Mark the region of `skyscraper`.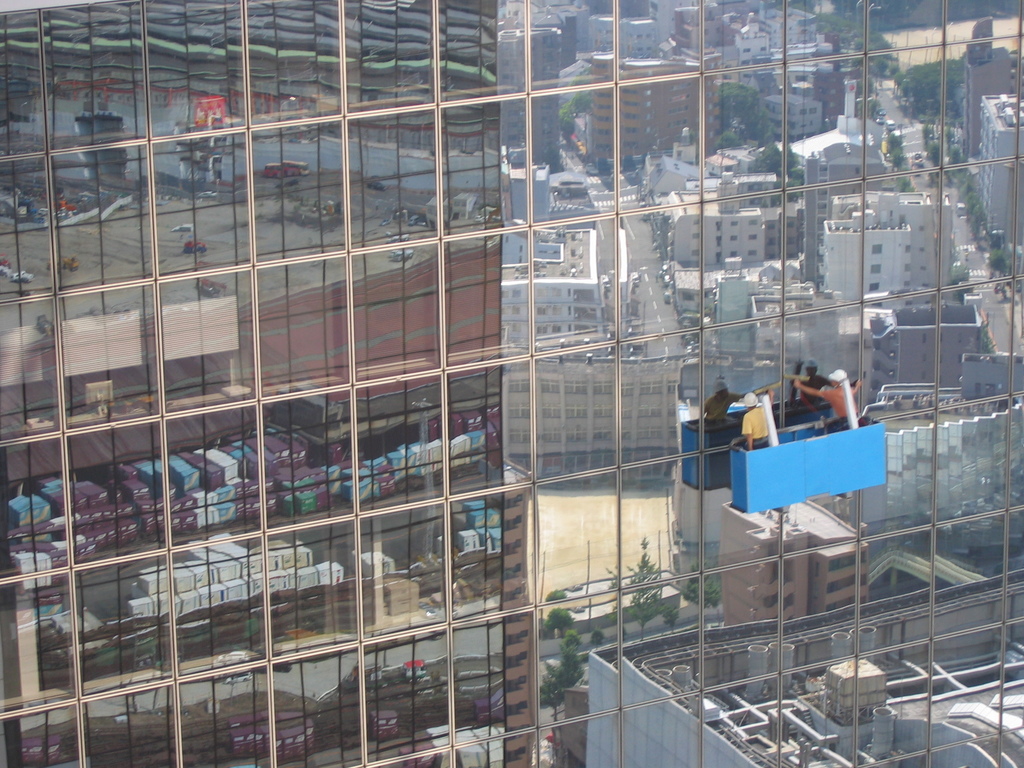
Region: 22/0/1023/742.
